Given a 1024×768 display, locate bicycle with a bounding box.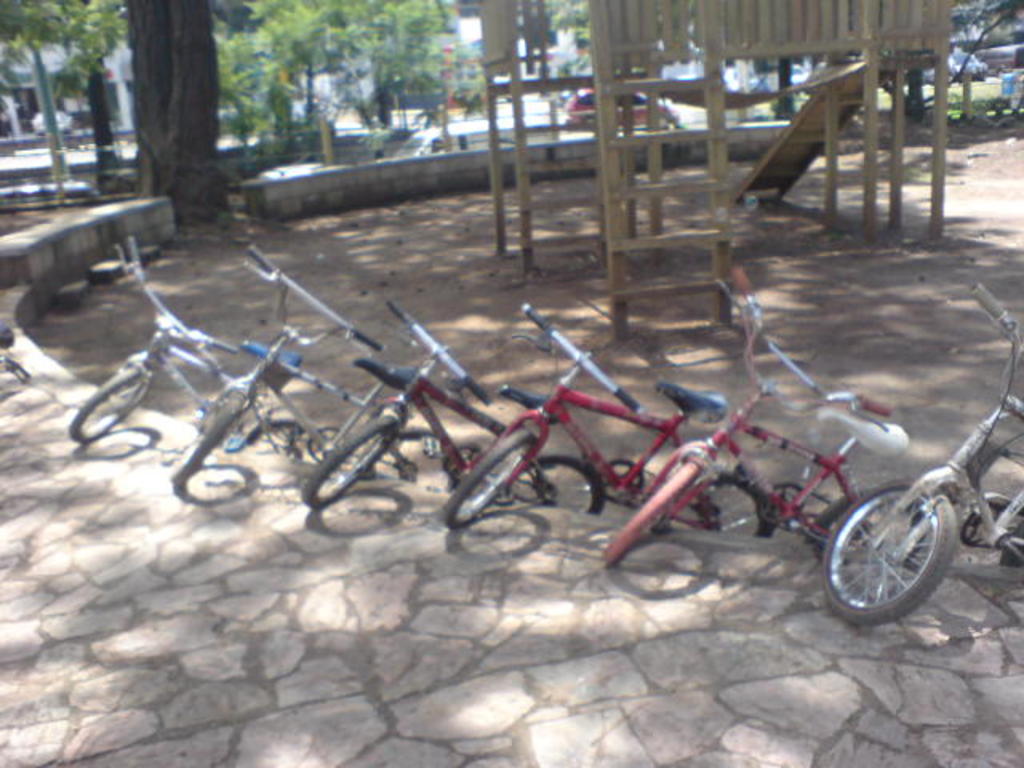
Located: [left=600, top=264, right=933, bottom=565].
